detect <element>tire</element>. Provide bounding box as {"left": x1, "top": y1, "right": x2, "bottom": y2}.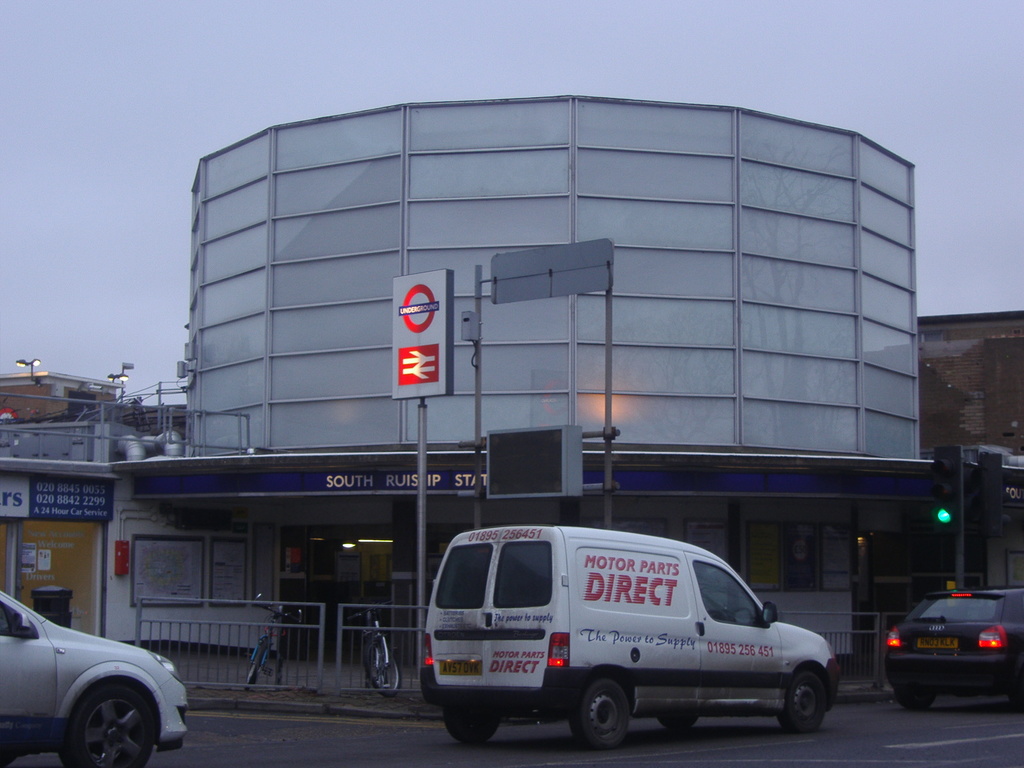
{"left": 378, "top": 659, "right": 399, "bottom": 691}.
